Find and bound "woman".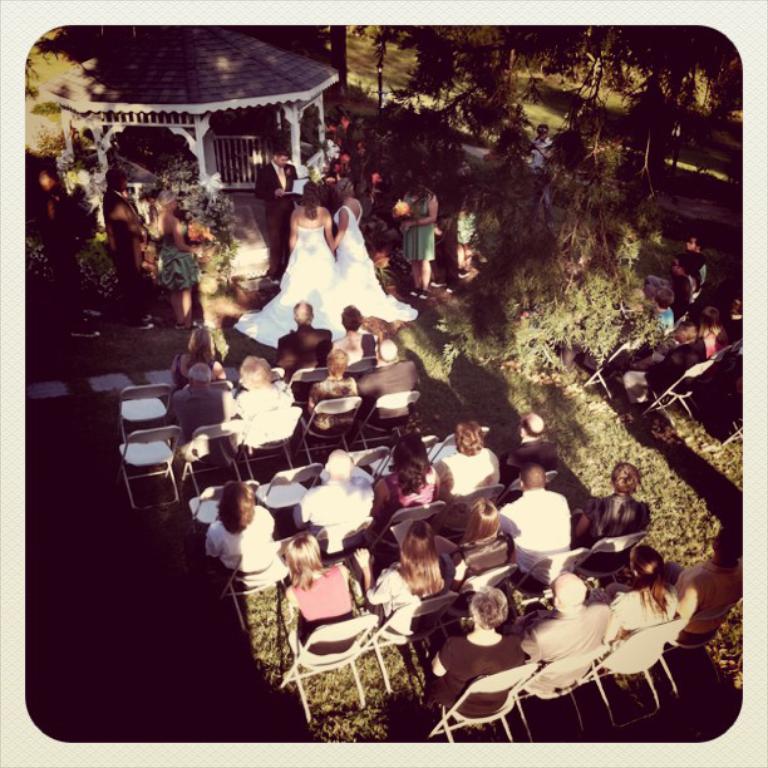
Bound: rect(235, 181, 339, 349).
